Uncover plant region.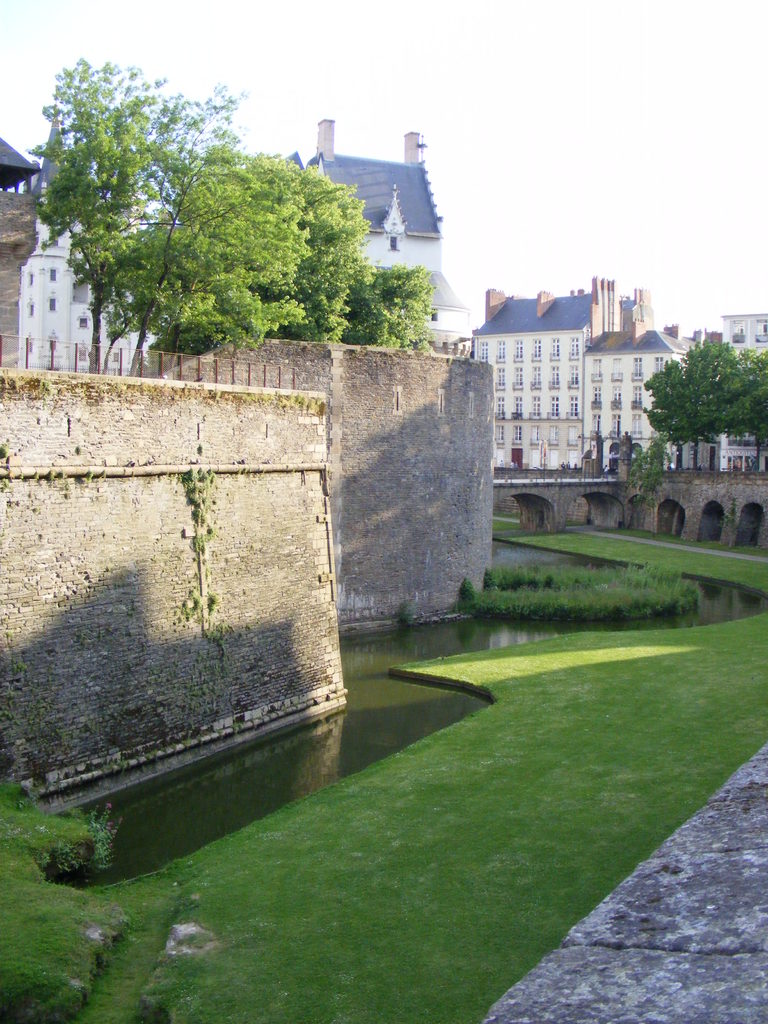
Uncovered: (left=207, top=527, right=214, bottom=545).
